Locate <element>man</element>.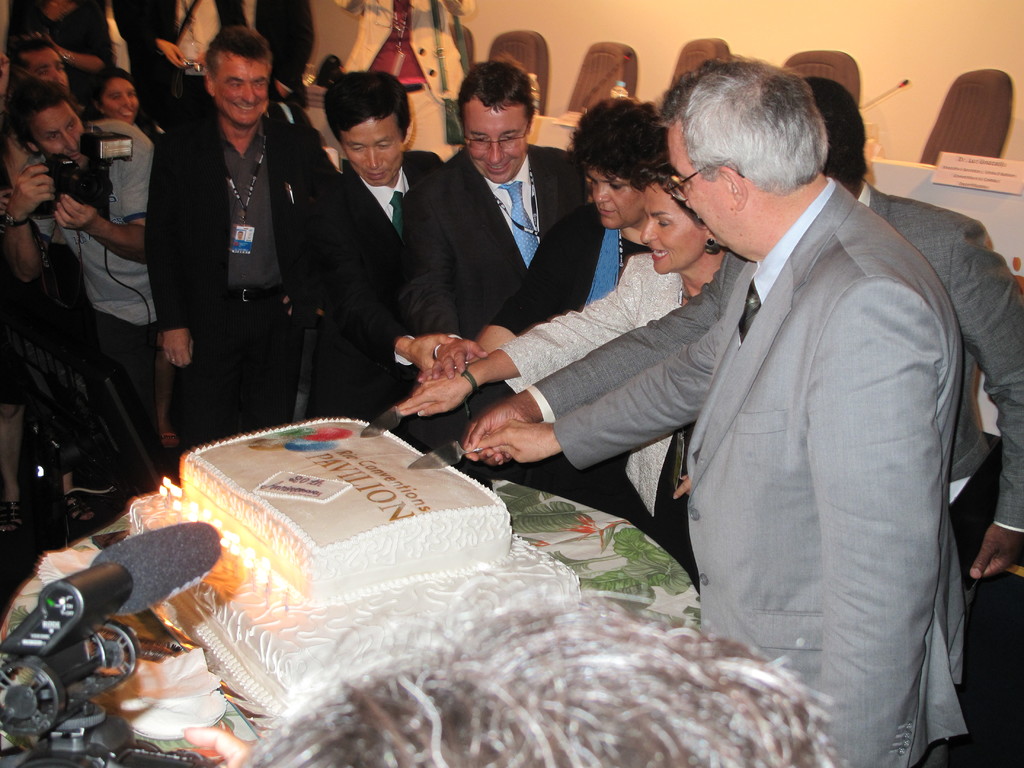
Bounding box: (673,82,1023,672).
